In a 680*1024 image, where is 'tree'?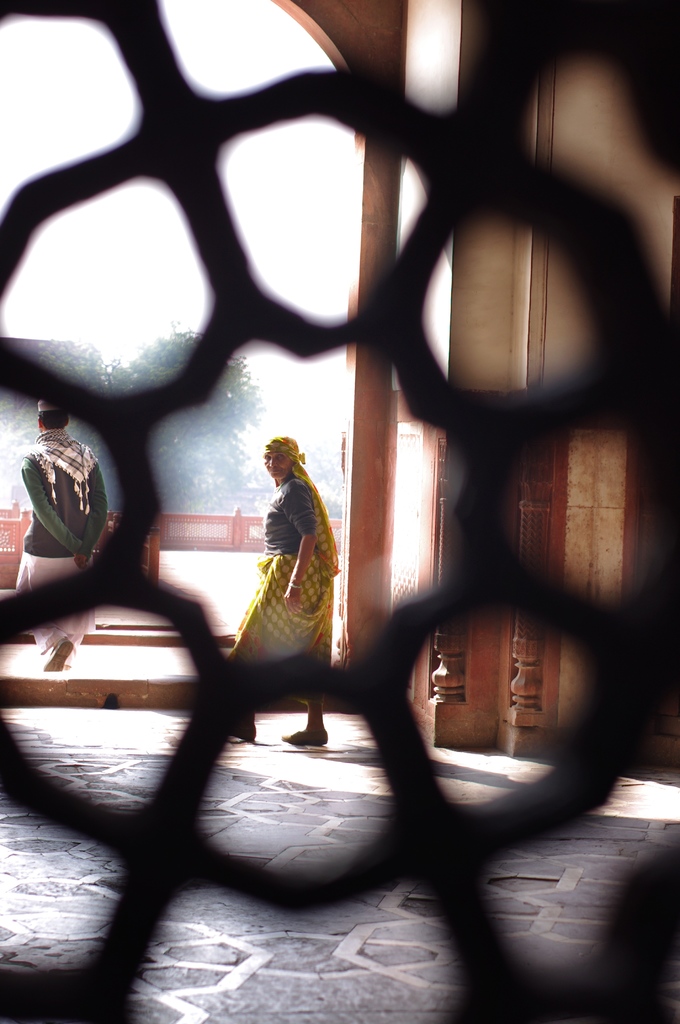
bbox(99, 323, 271, 506).
